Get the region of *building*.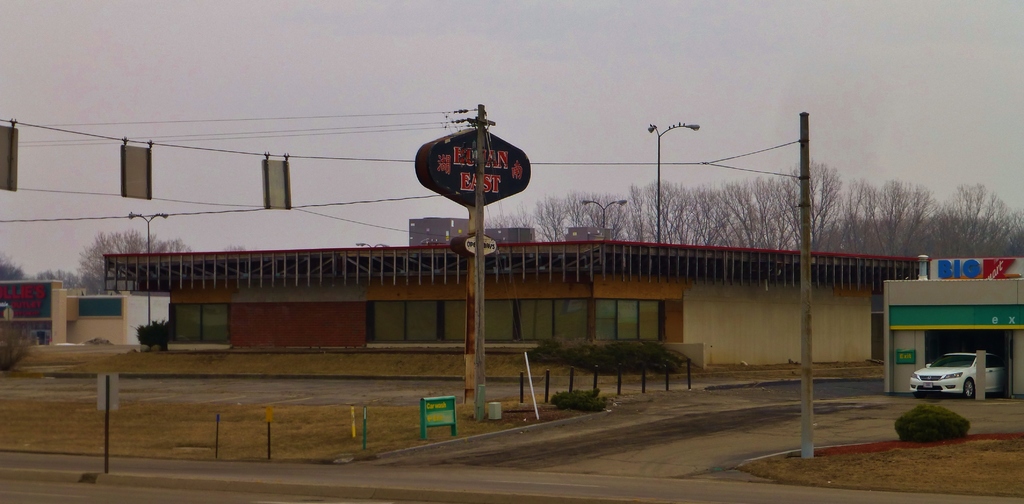
bbox=(884, 259, 1023, 396).
